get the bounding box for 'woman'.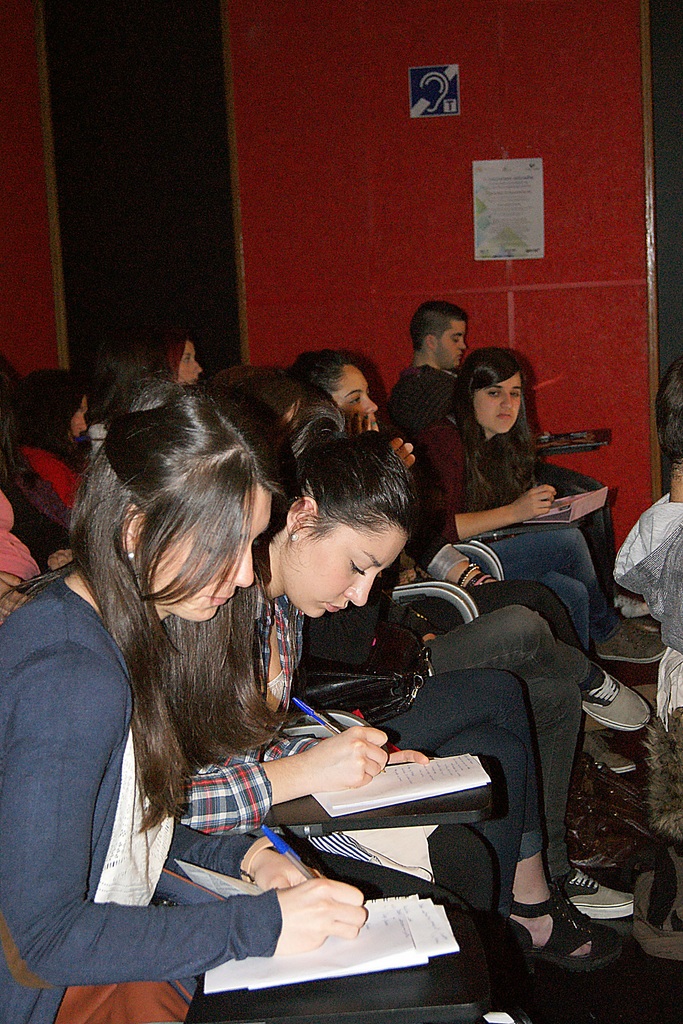
bbox=[26, 412, 342, 1002].
